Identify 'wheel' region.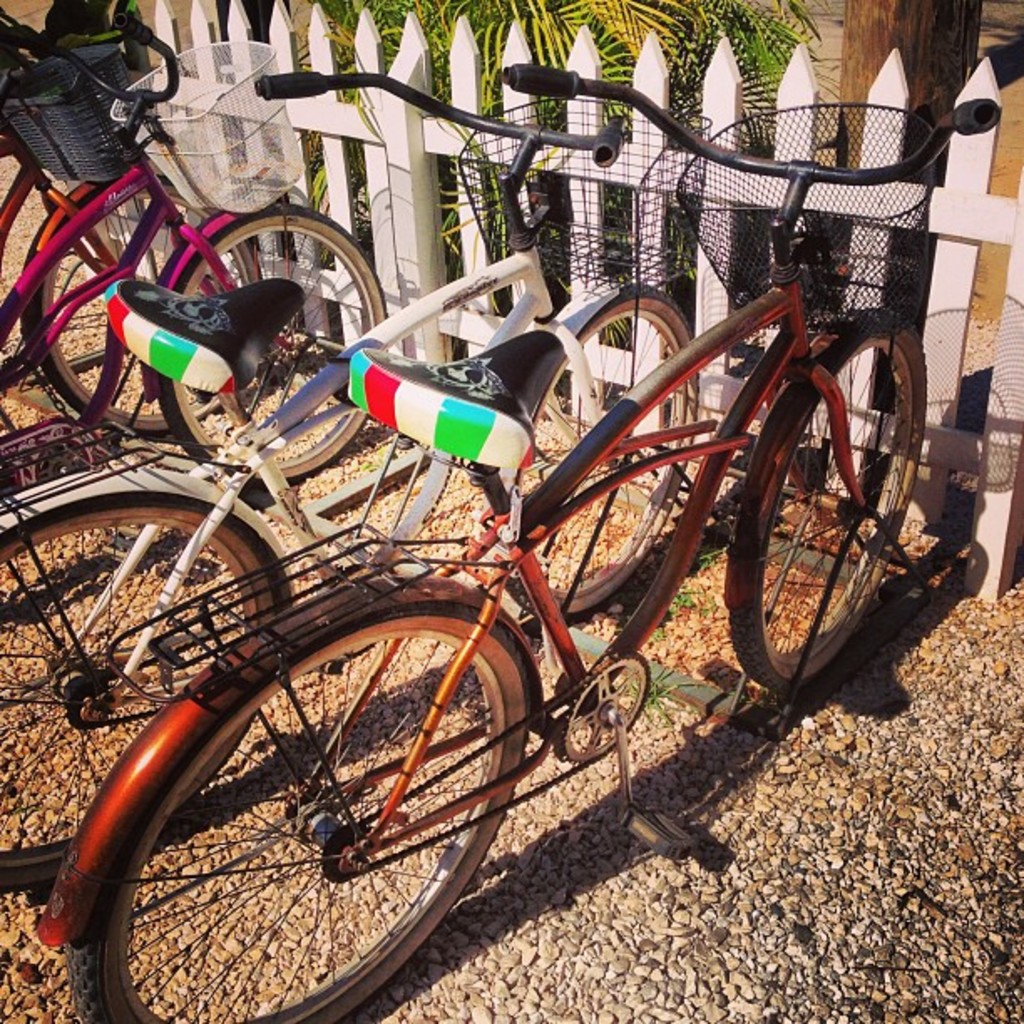
Region: x1=735 y1=330 x2=934 y2=698.
